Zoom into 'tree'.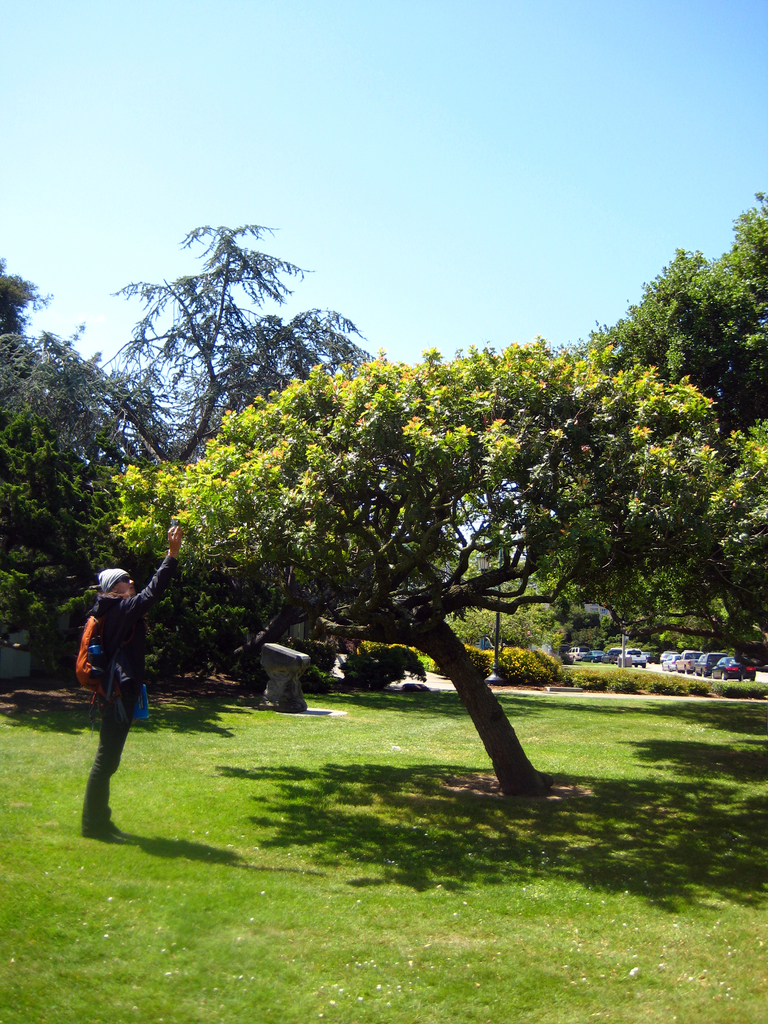
Zoom target: select_region(447, 580, 547, 652).
